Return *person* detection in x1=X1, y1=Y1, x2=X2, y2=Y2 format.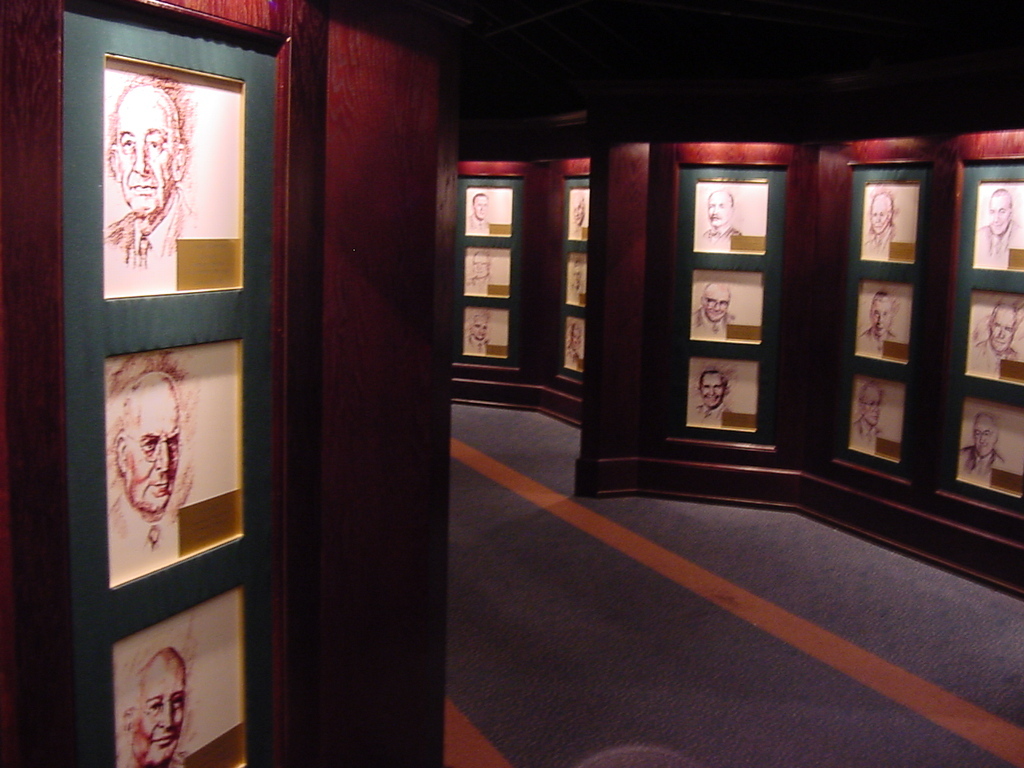
x1=692, y1=279, x2=735, y2=342.
